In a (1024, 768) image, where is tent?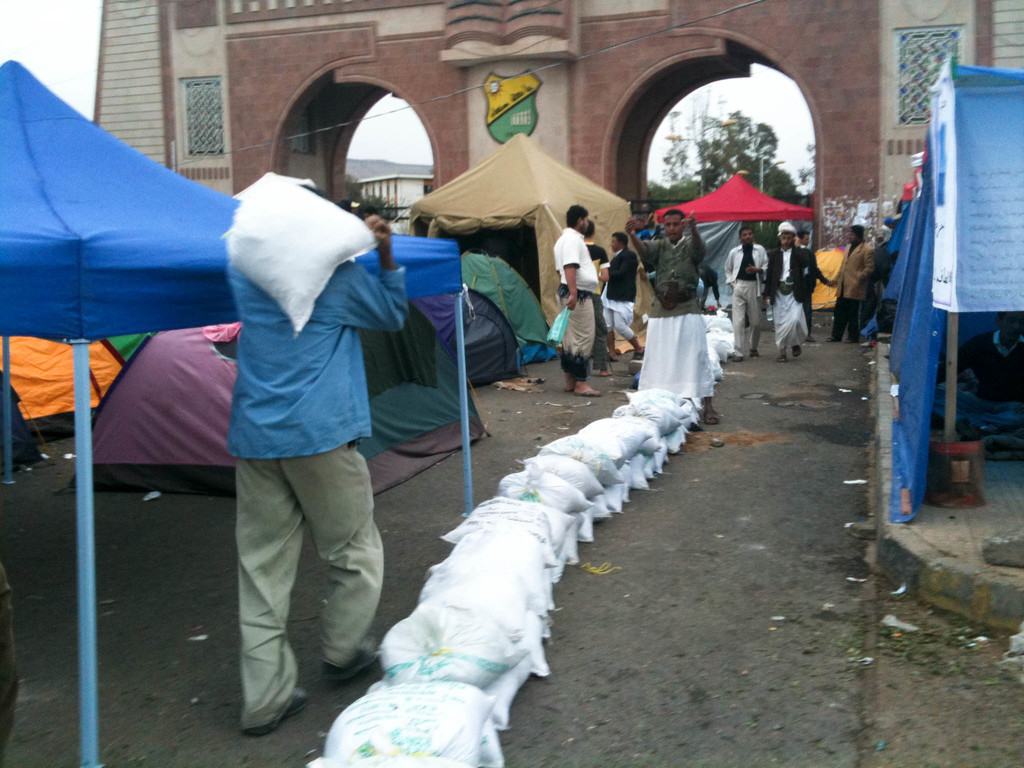
box(0, 54, 454, 767).
